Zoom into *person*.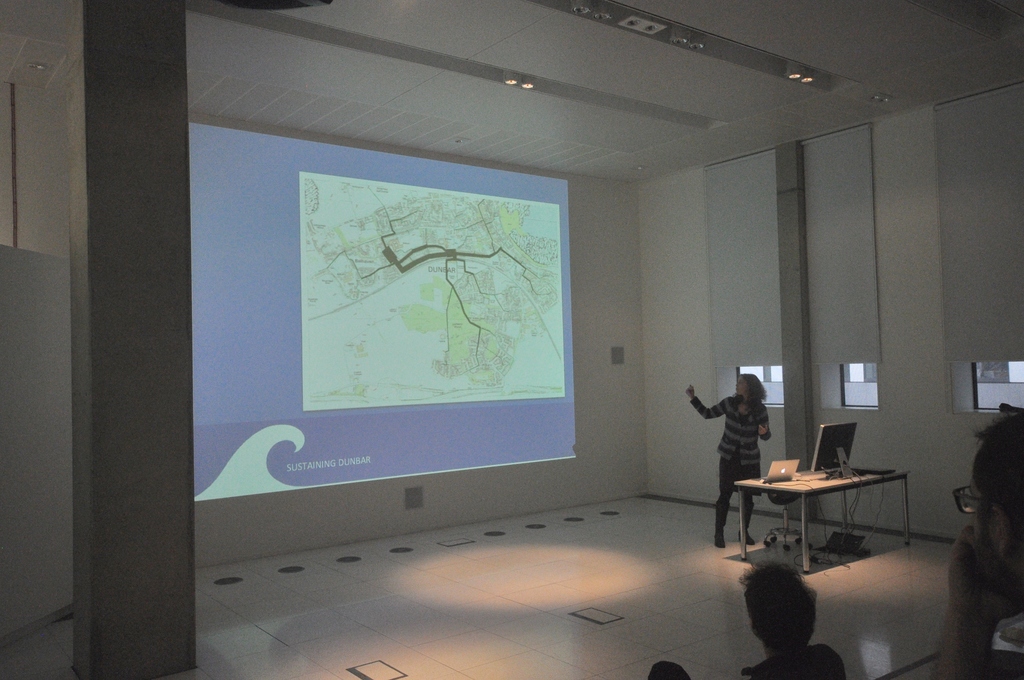
Zoom target: Rect(927, 406, 1023, 679).
